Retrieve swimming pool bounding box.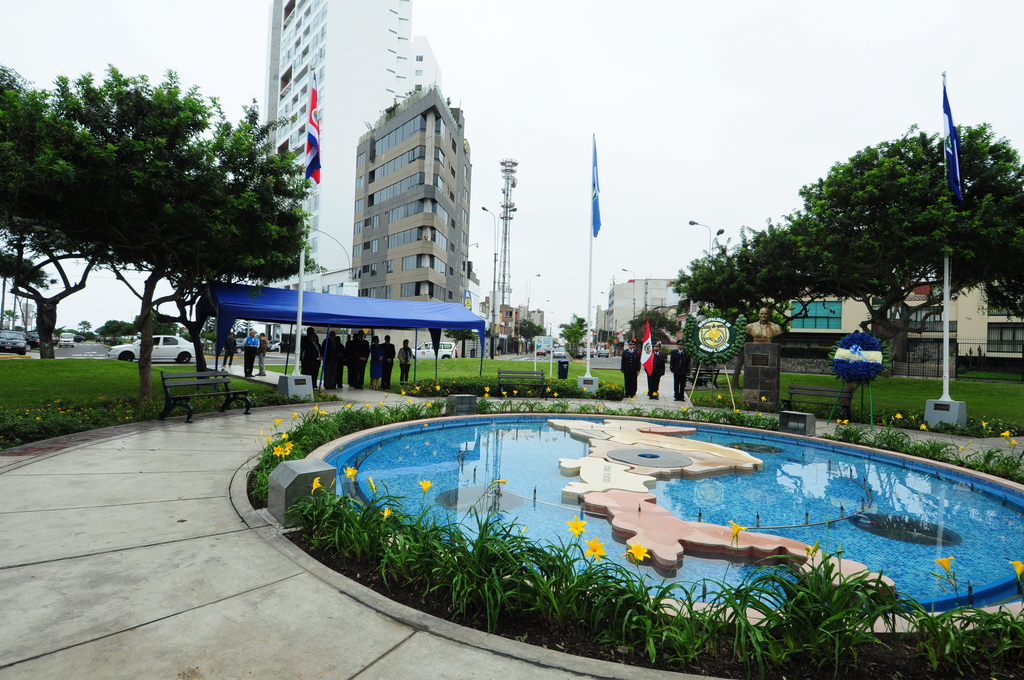
Bounding box: 280,418,989,624.
